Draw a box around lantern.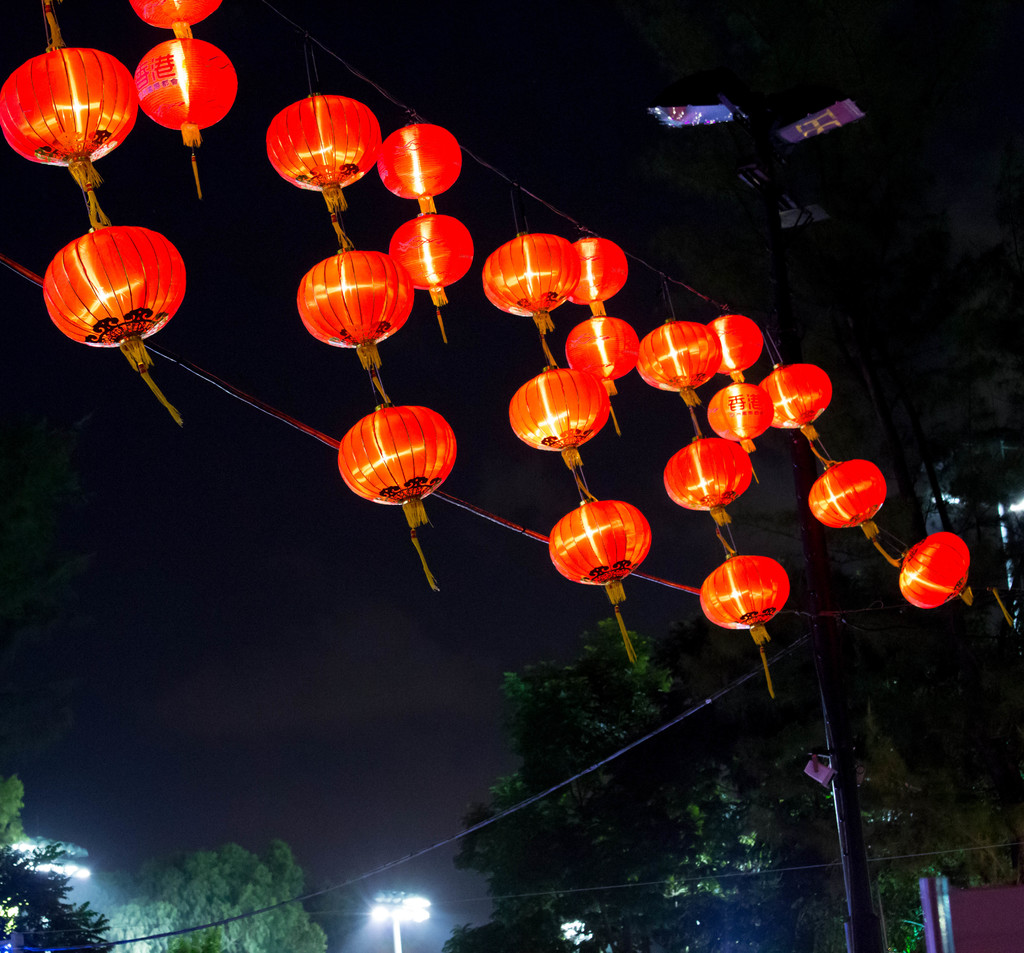
region(707, 308, 762, 381).
